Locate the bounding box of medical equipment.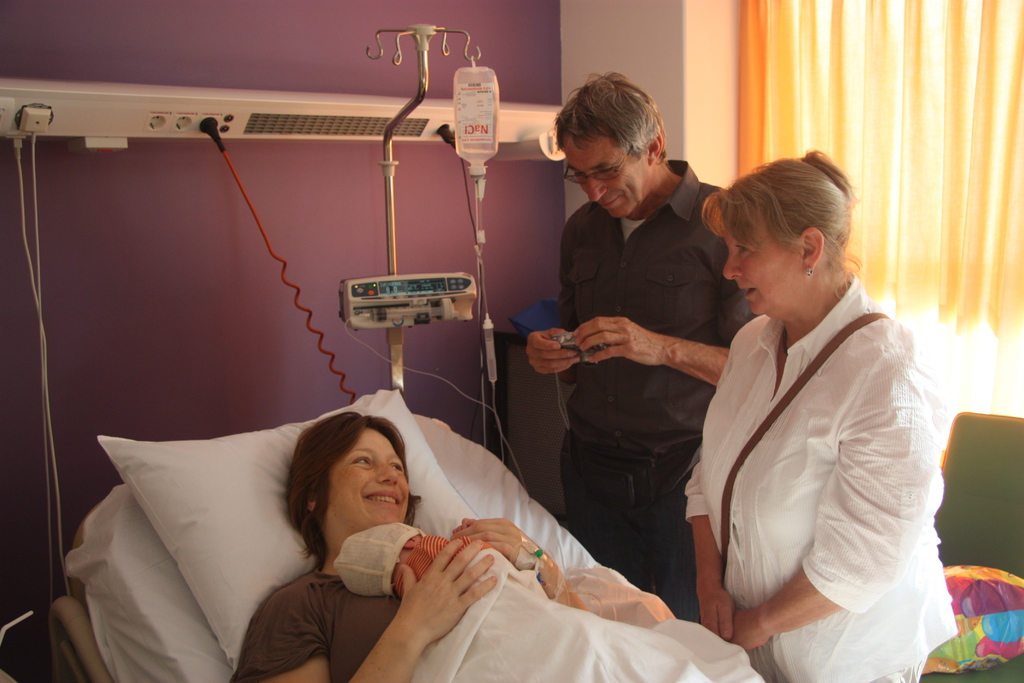
Bounding box: 335 268 480 397.
